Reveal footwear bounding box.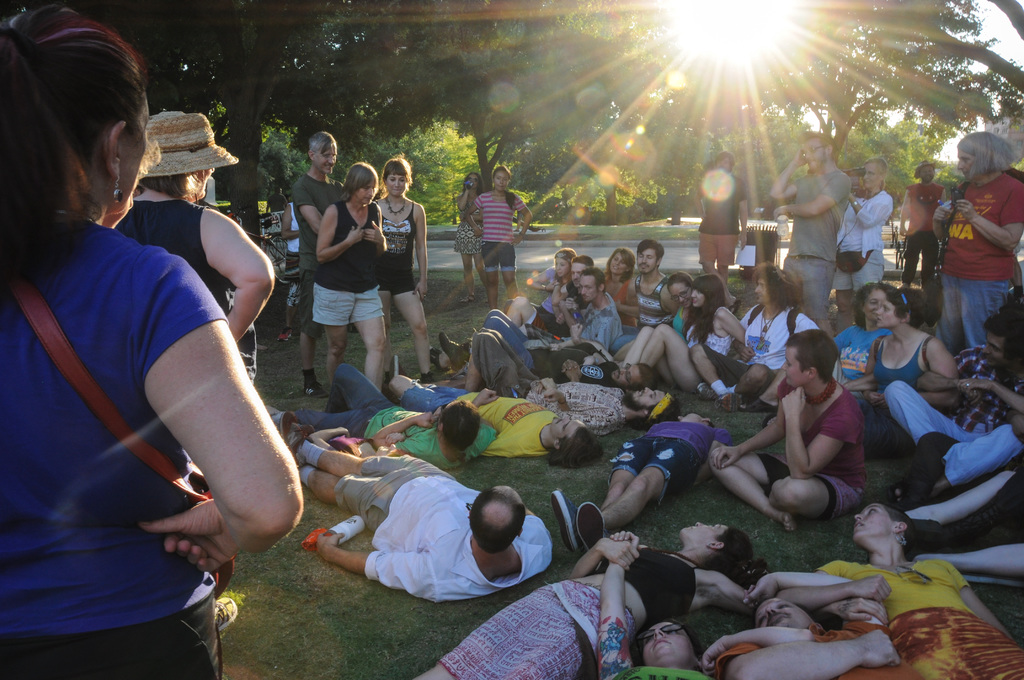
Revealed: 460 285 479 303.
